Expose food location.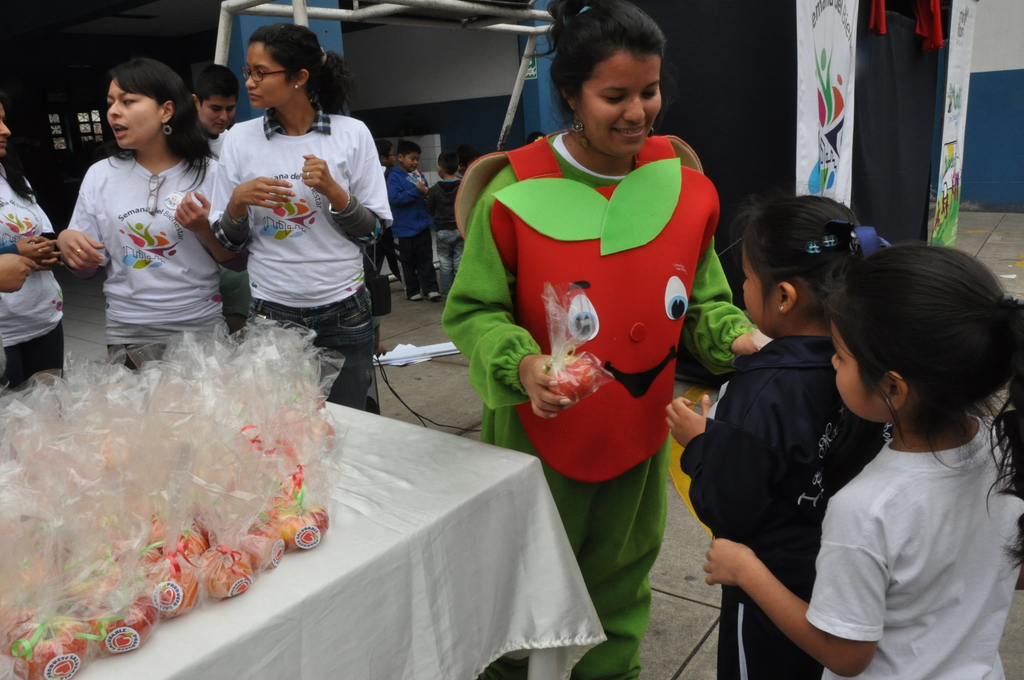
Exposed at <box>541,358,595,401</box>.
